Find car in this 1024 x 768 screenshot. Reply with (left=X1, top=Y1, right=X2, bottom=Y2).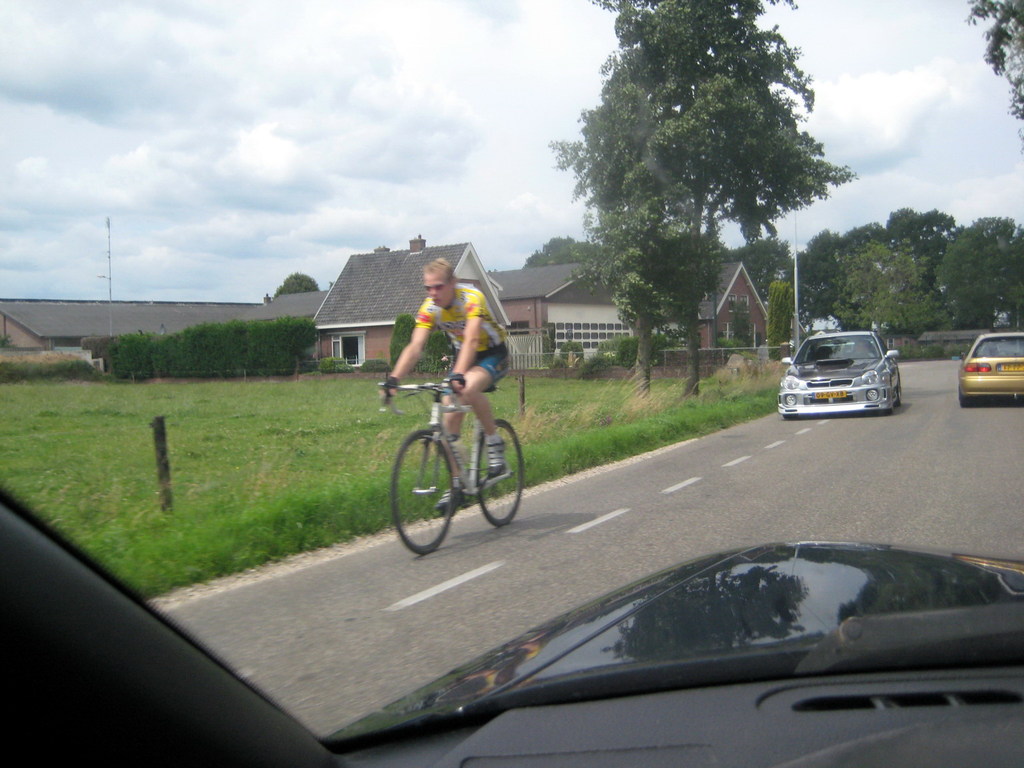
(left=781, top=329, right=907, bottom=425).
